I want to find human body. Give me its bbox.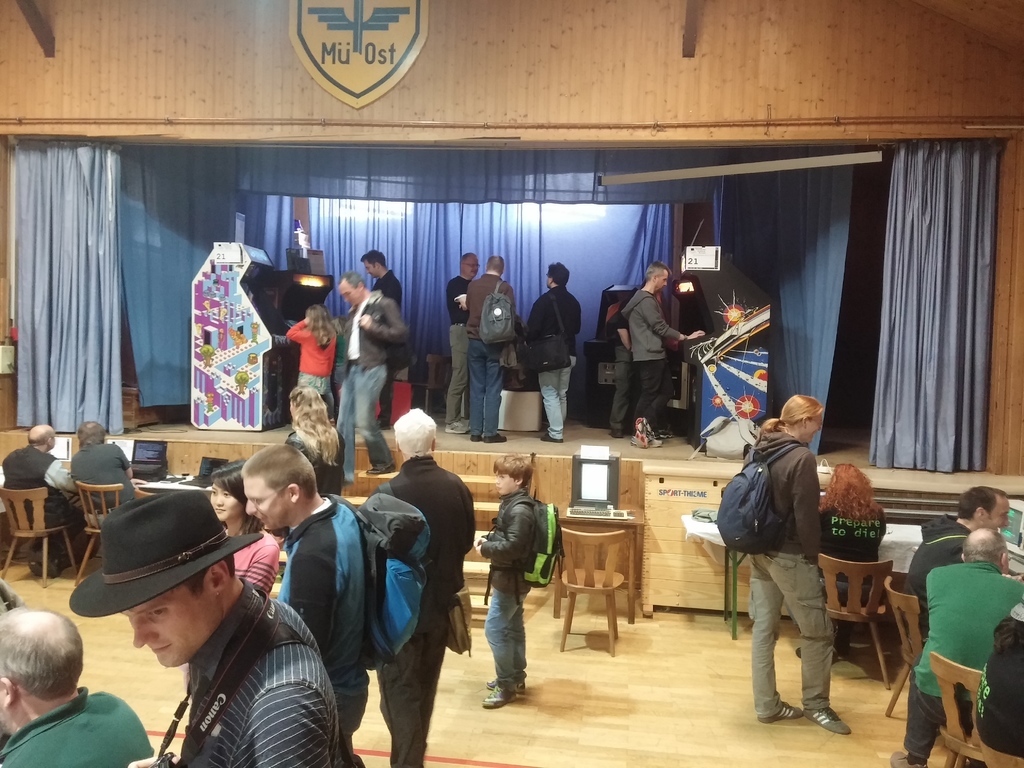
623:270:707:451.
